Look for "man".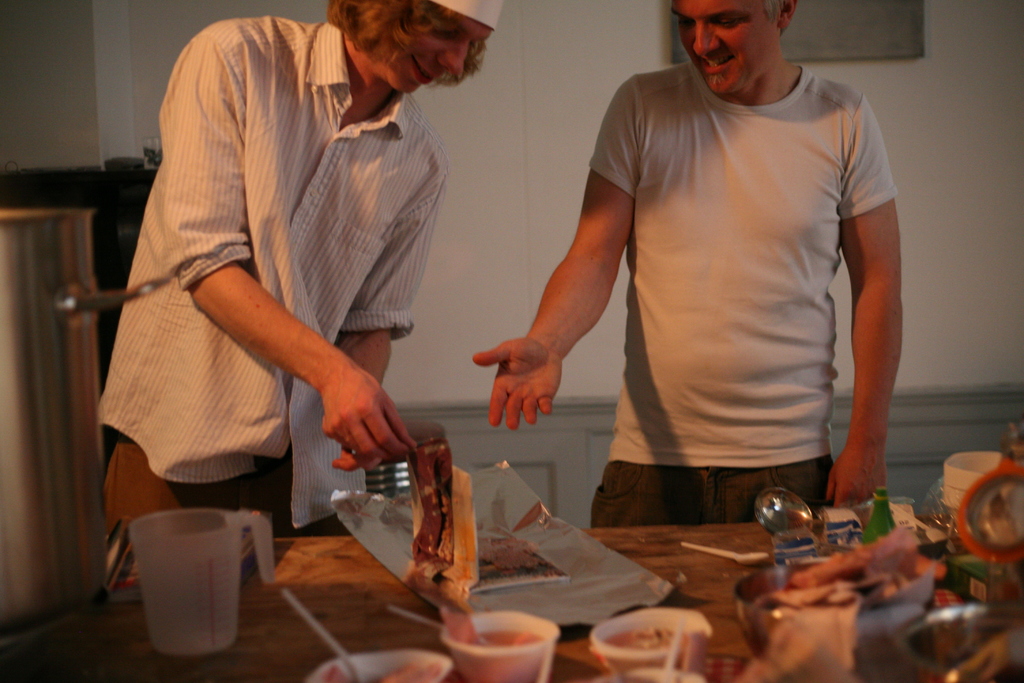
Found: x1=479, y1=0, x2=918, y2=570.
